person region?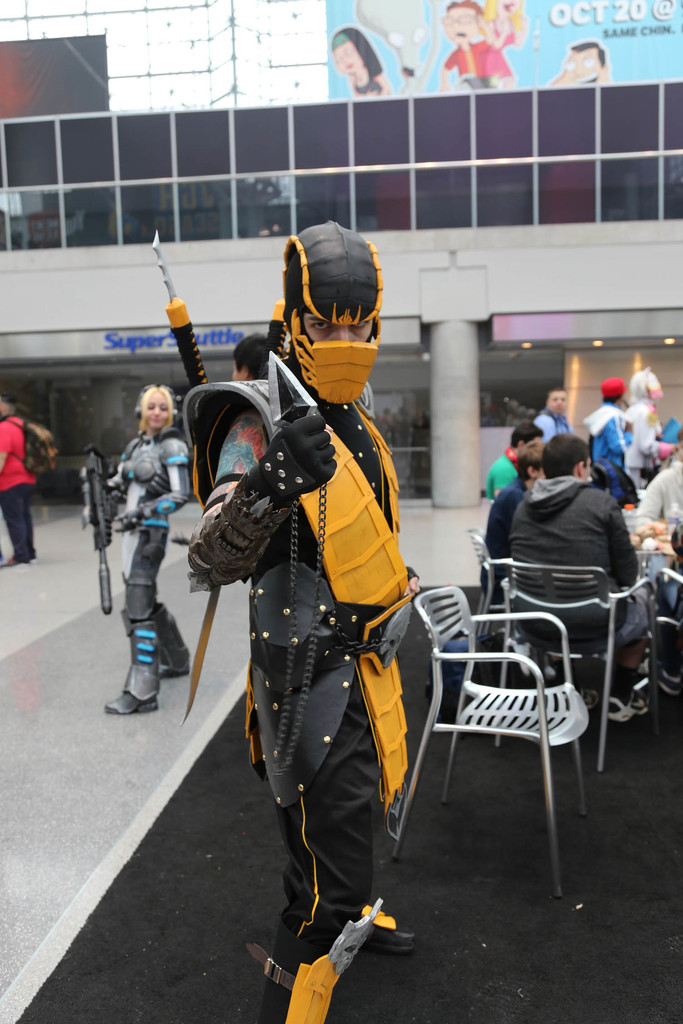
{"left": 0, "top": 395, "right": 39, "bottom": 573}
